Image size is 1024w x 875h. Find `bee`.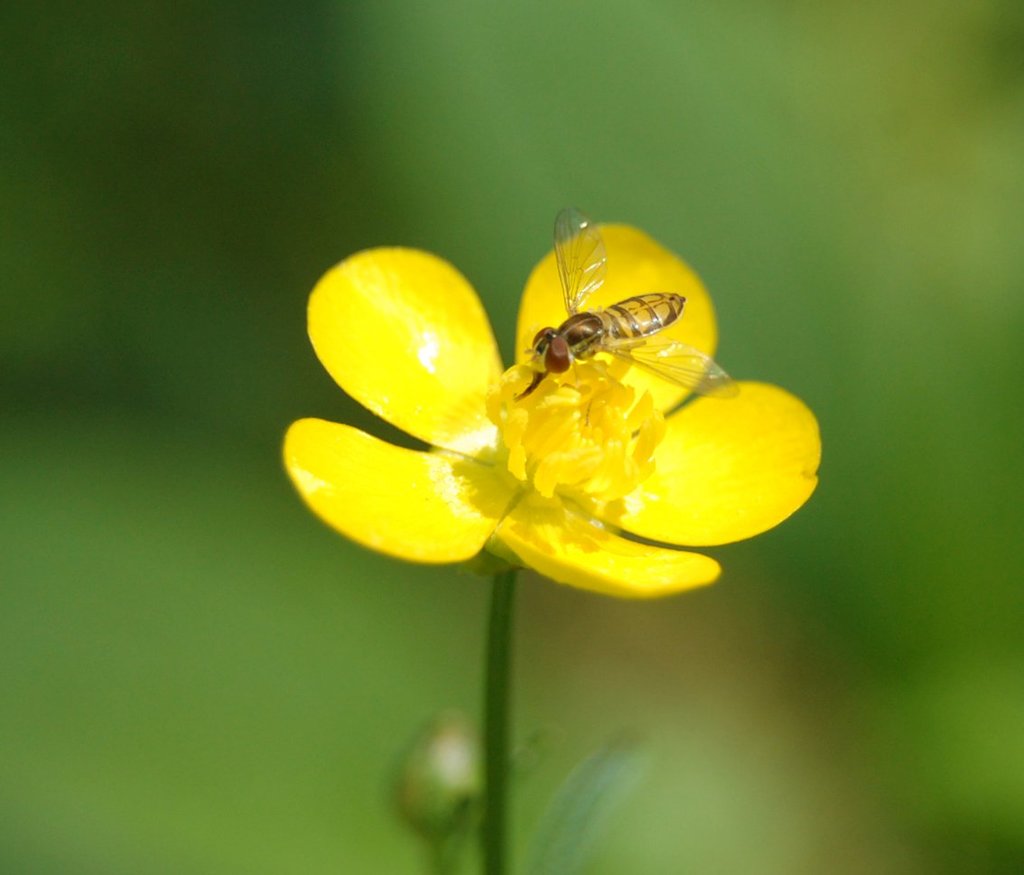
x1=484, y1=218, x2=731, y2=411.
